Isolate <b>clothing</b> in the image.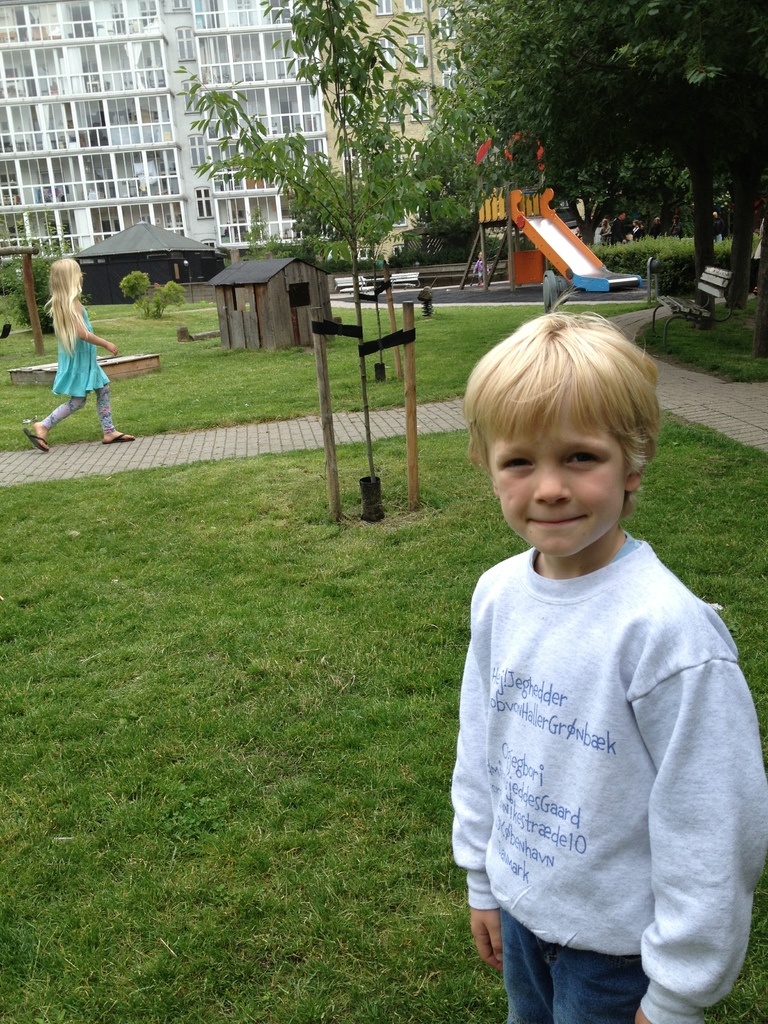
Isolated region: (457, 476, 756, 998).
